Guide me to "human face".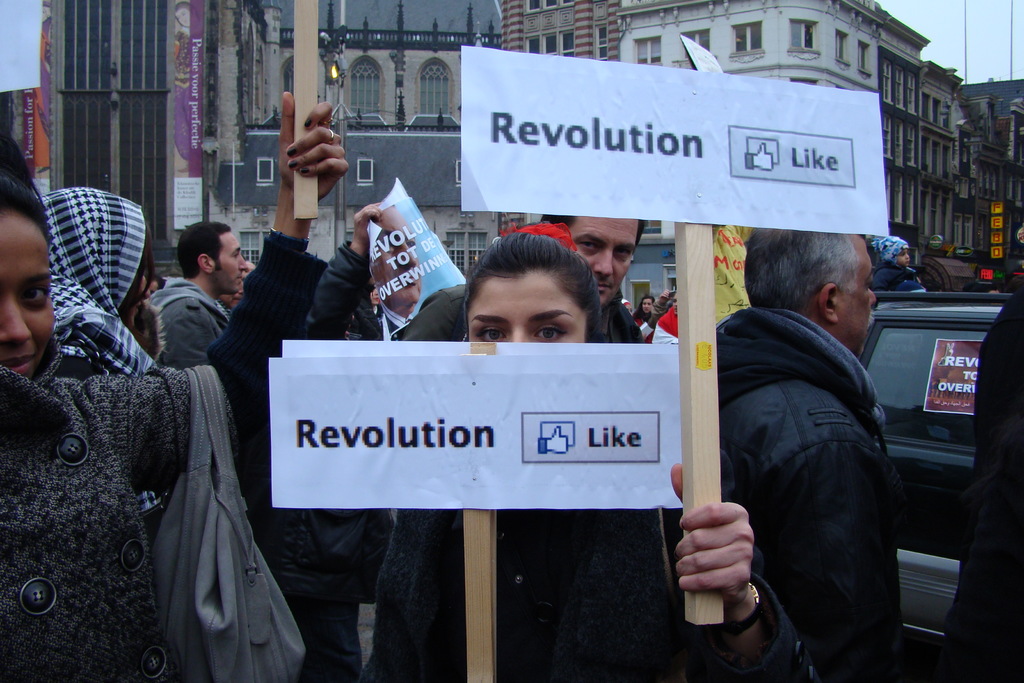
Guidance: x1=467, y1=267, x2=586, y2=342.
